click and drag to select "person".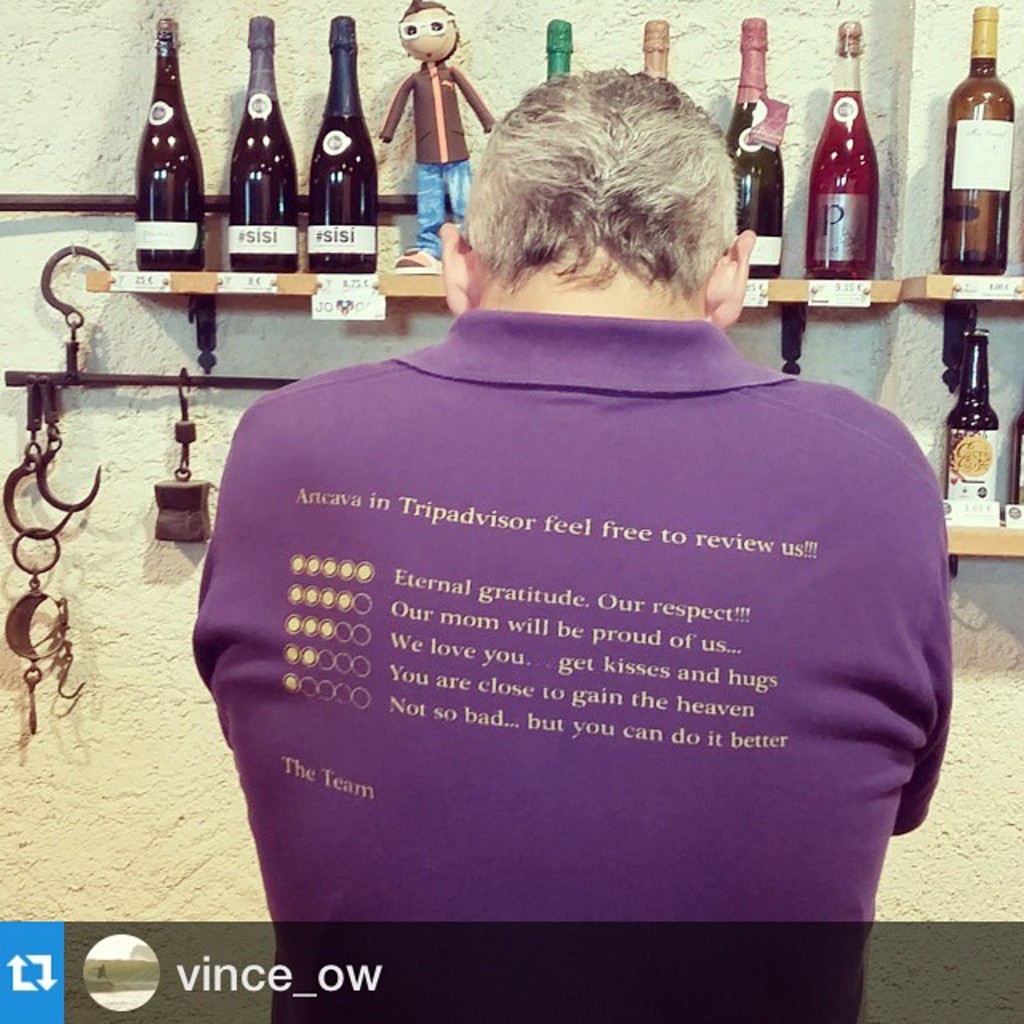
Selection: rect(171, 40, 1010, 968).
